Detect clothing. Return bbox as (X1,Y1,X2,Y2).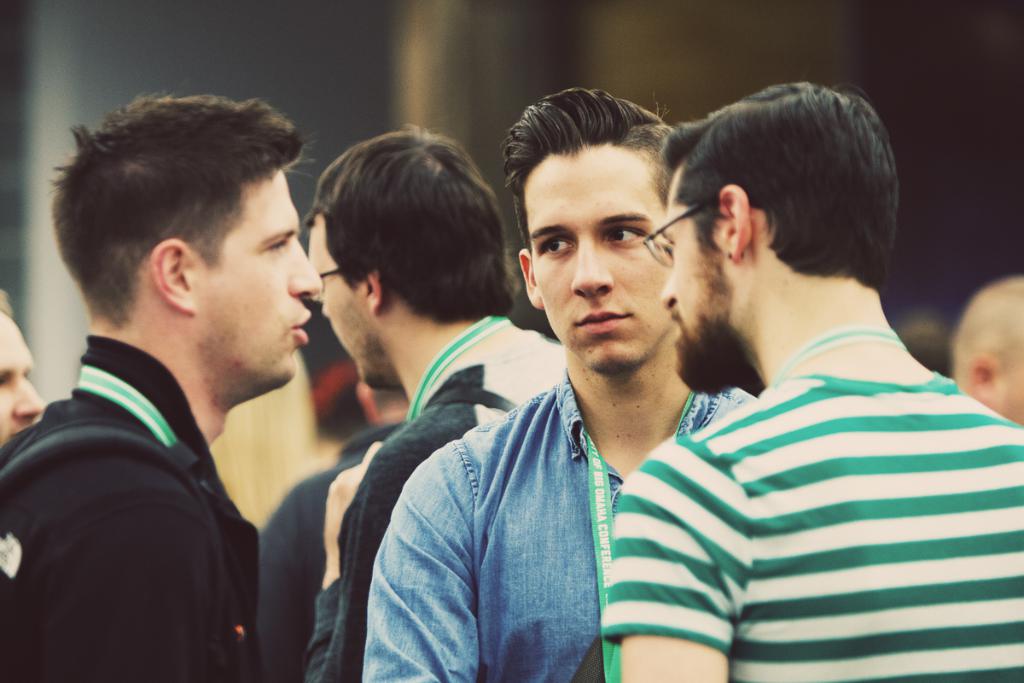
(253,419,410,681).
